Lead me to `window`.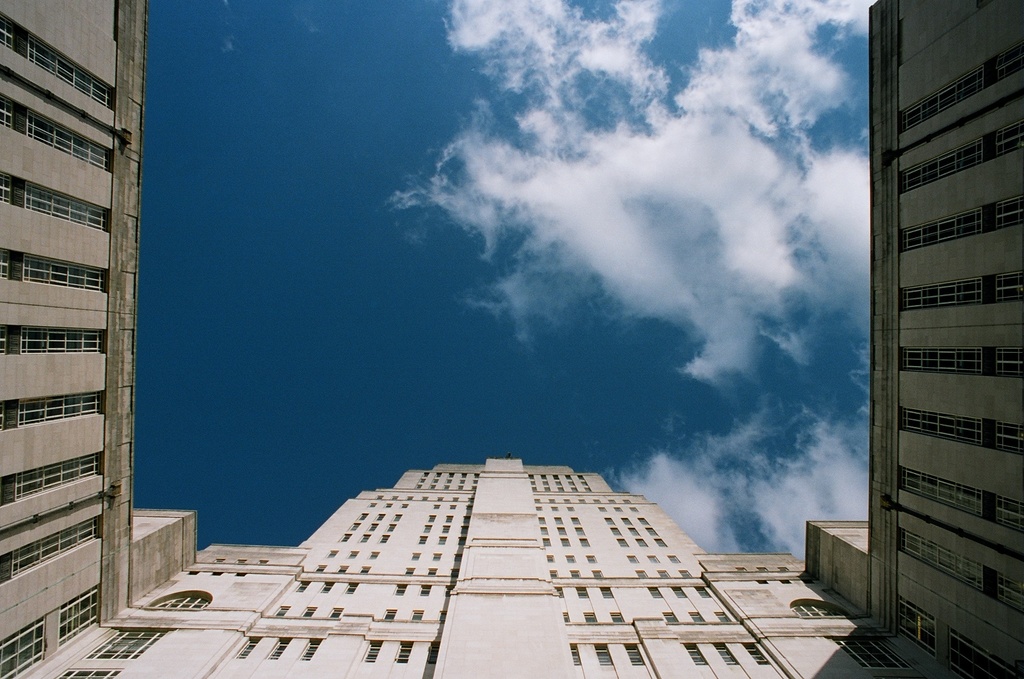
Lead to bbox(269, 639, 290, 659).
